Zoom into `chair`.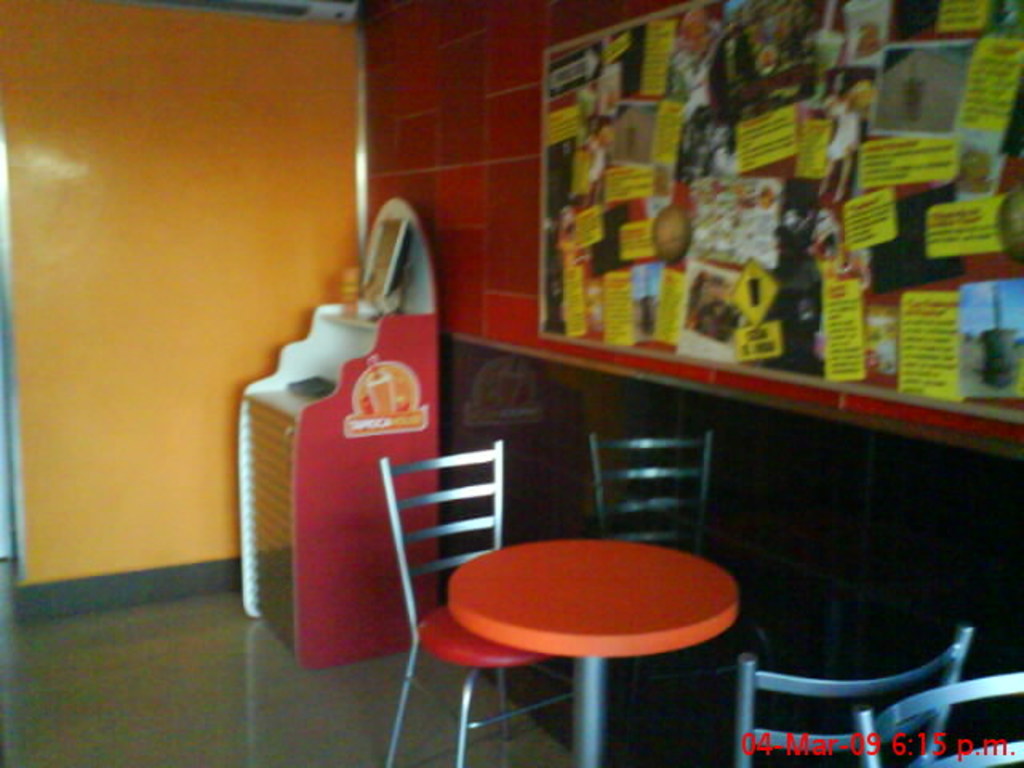
Zoom target: <box>738,621,971,766</box>.
